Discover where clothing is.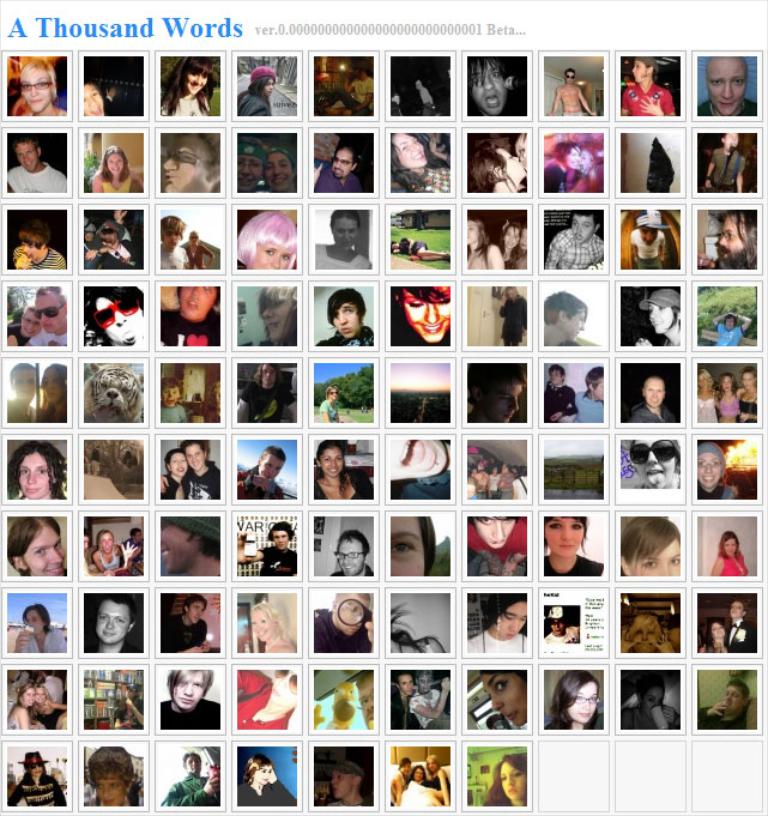
Discovered at [x1=98, y1=238, x2=145, y2=270].
